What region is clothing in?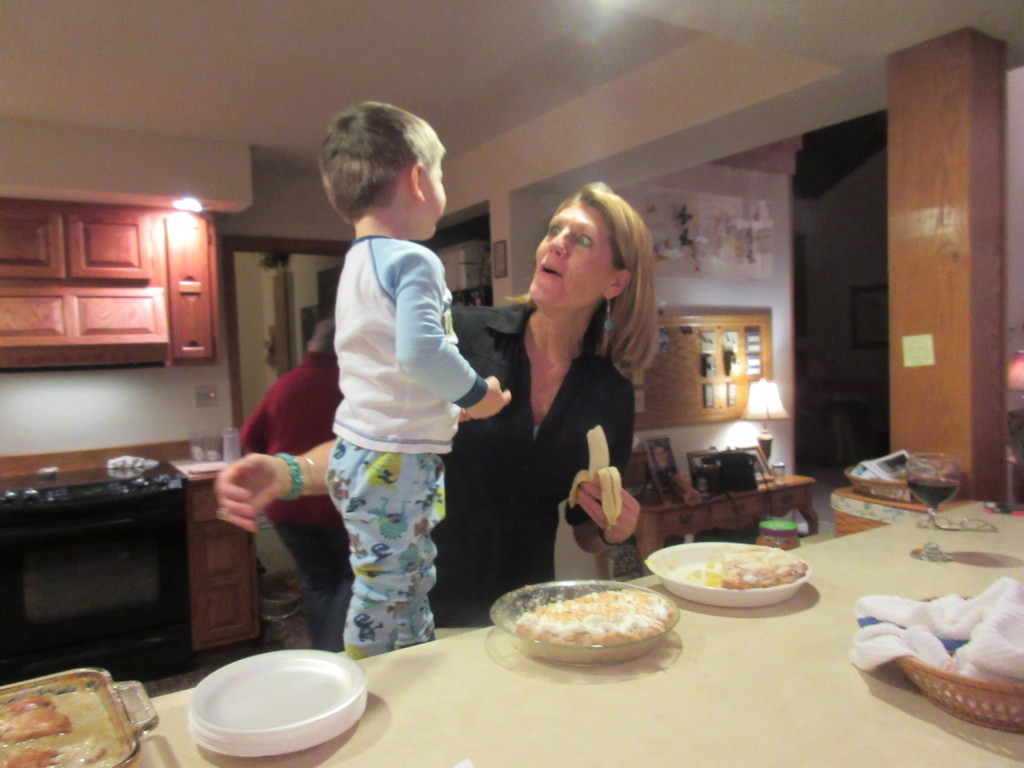
bbox=[452, 305, 642, 631].
